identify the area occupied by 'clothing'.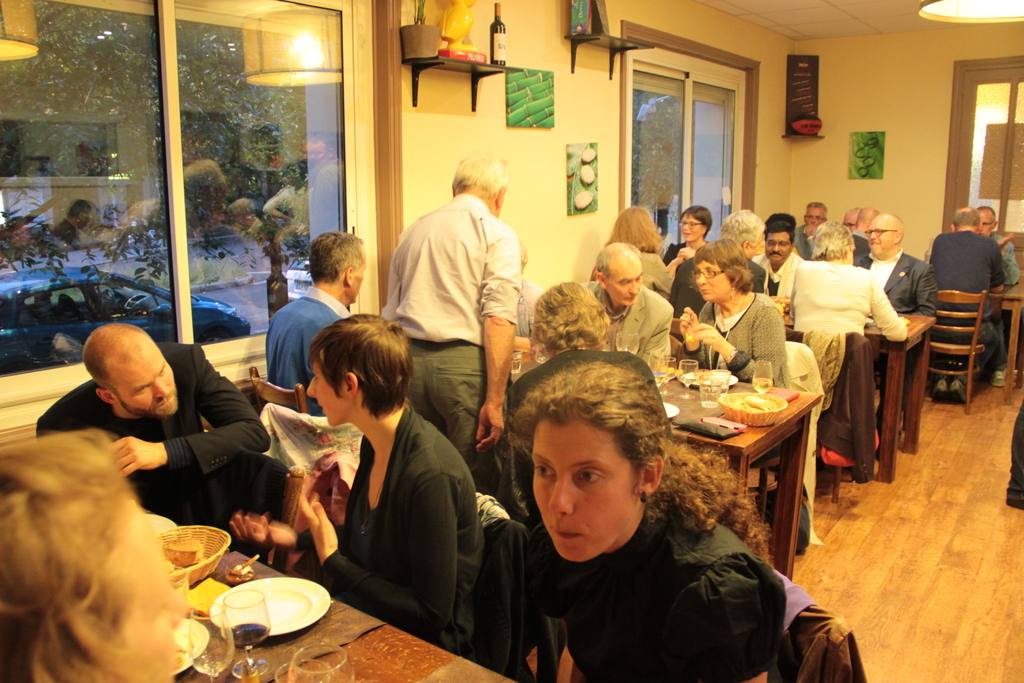
Area: bbox=(522, 498, 790, 682).
